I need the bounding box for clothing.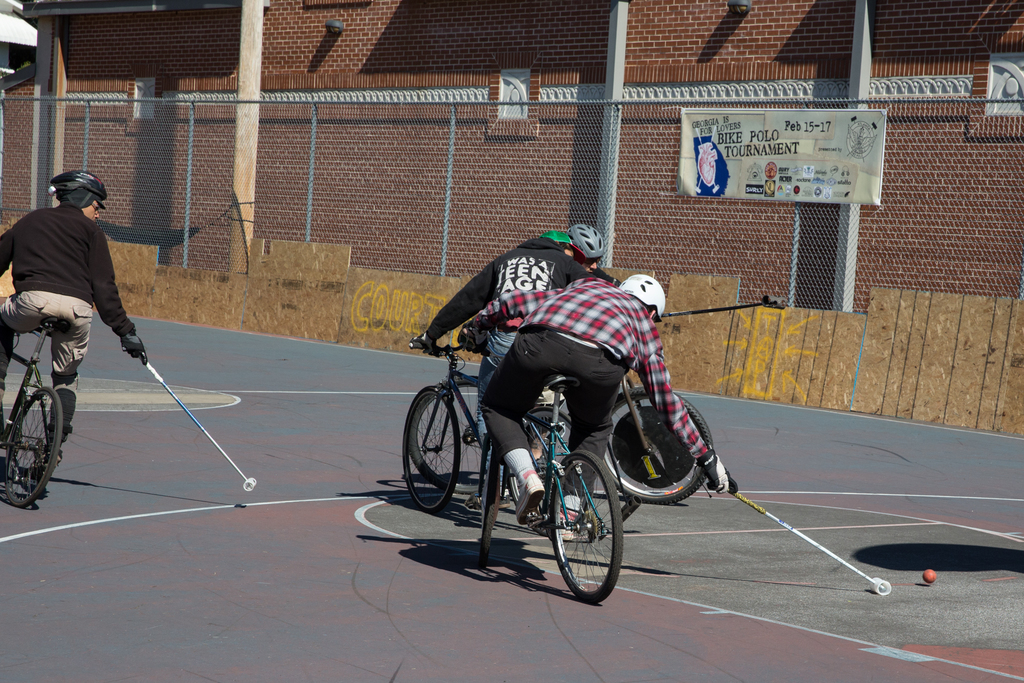
Here it is: (x1=564, y1=247, x2=618, y2=417).
